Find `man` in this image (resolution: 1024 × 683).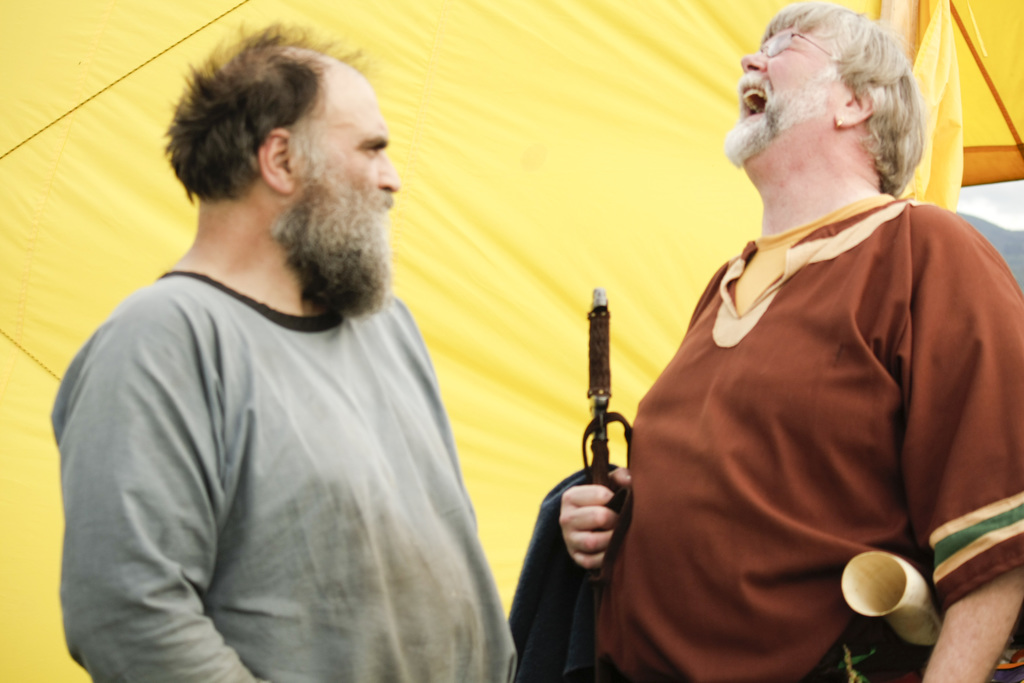
pyautogui.locateOnScreen(559, 2, 1023, 682).
